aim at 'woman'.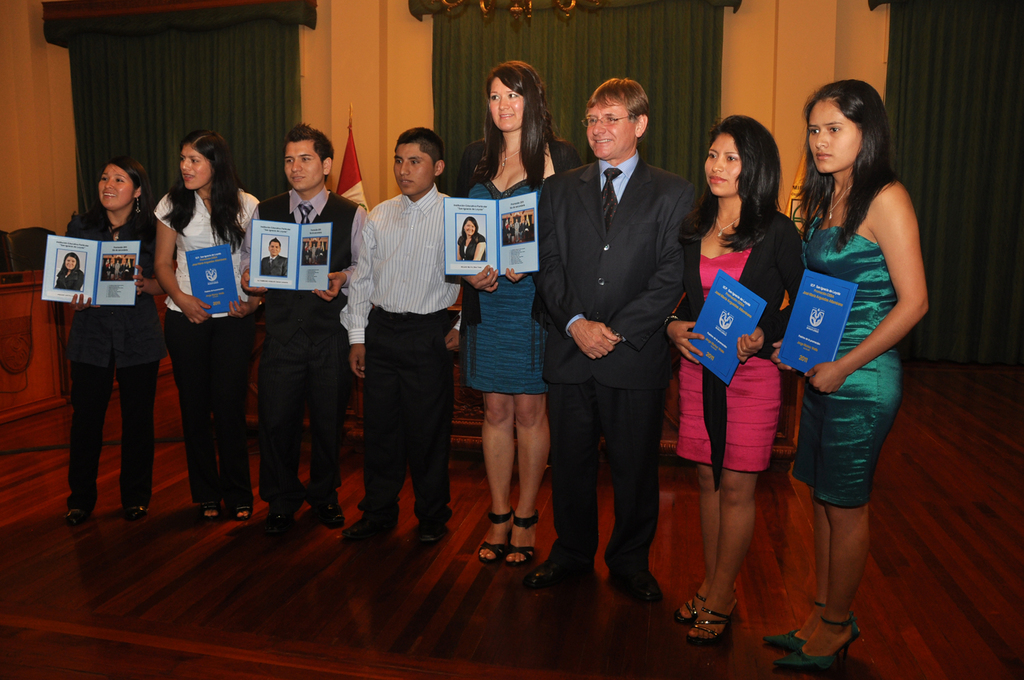
Aimed at region(456, 63, 581, 565).
